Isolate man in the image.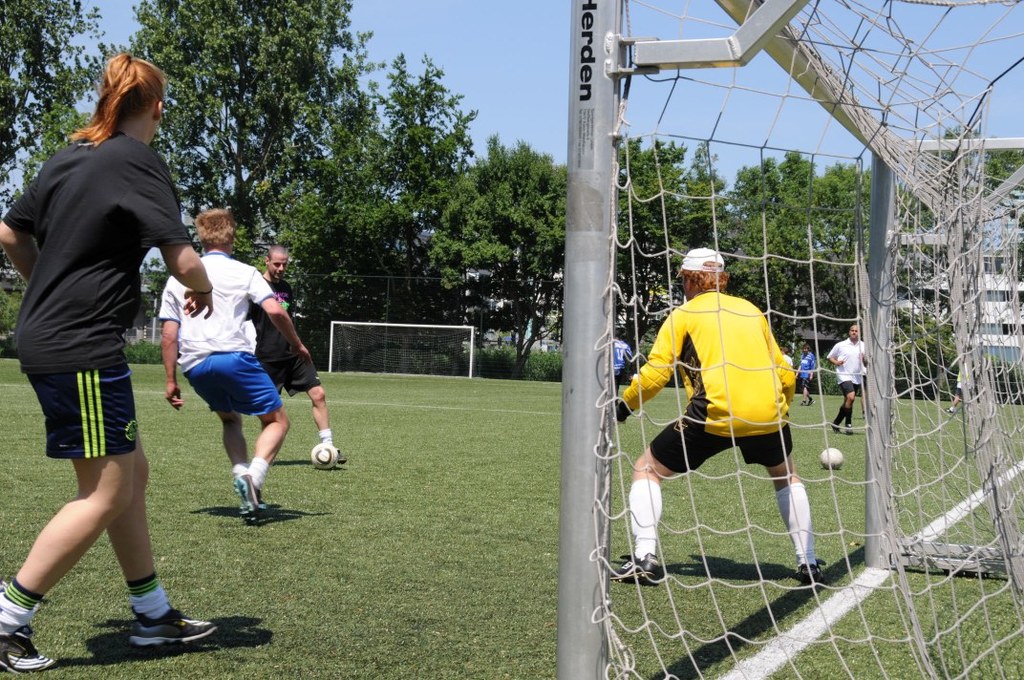
Isolated region: 822, 324, 867, 439.
